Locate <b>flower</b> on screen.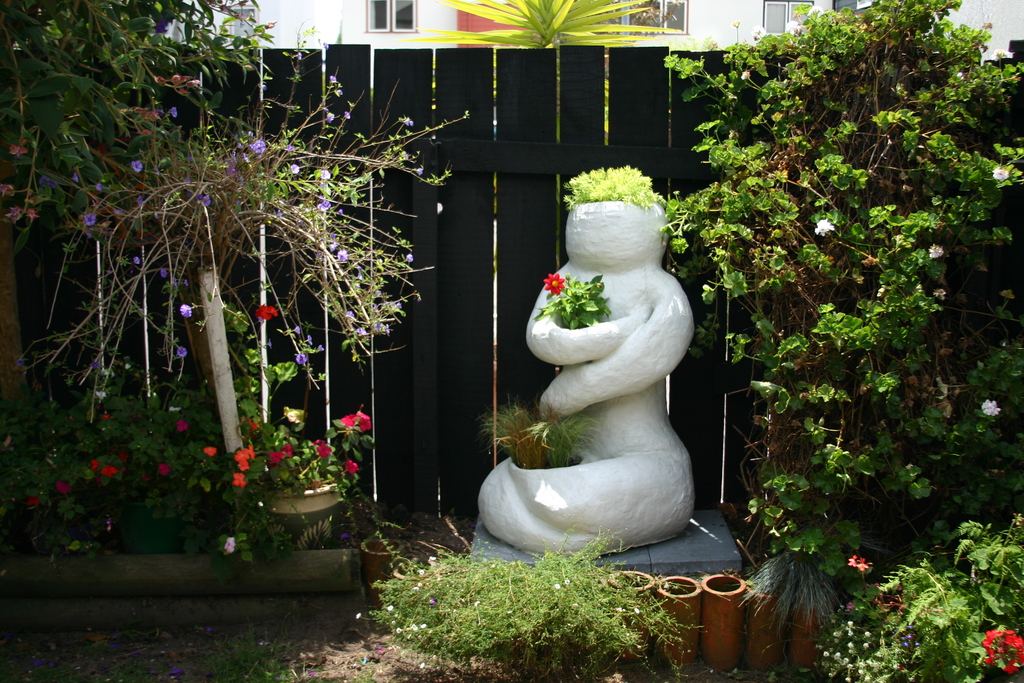
On screen at [x1=233, y1=441, x2=257, y2=473].
